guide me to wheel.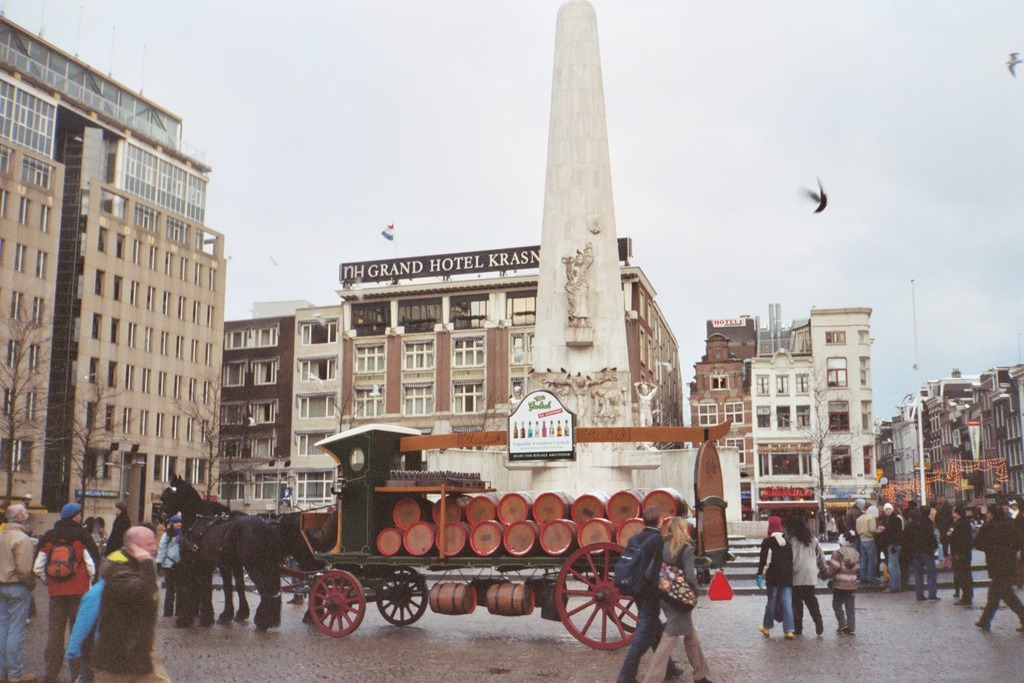
Guidance: detection(556, 549, 652, 664).
